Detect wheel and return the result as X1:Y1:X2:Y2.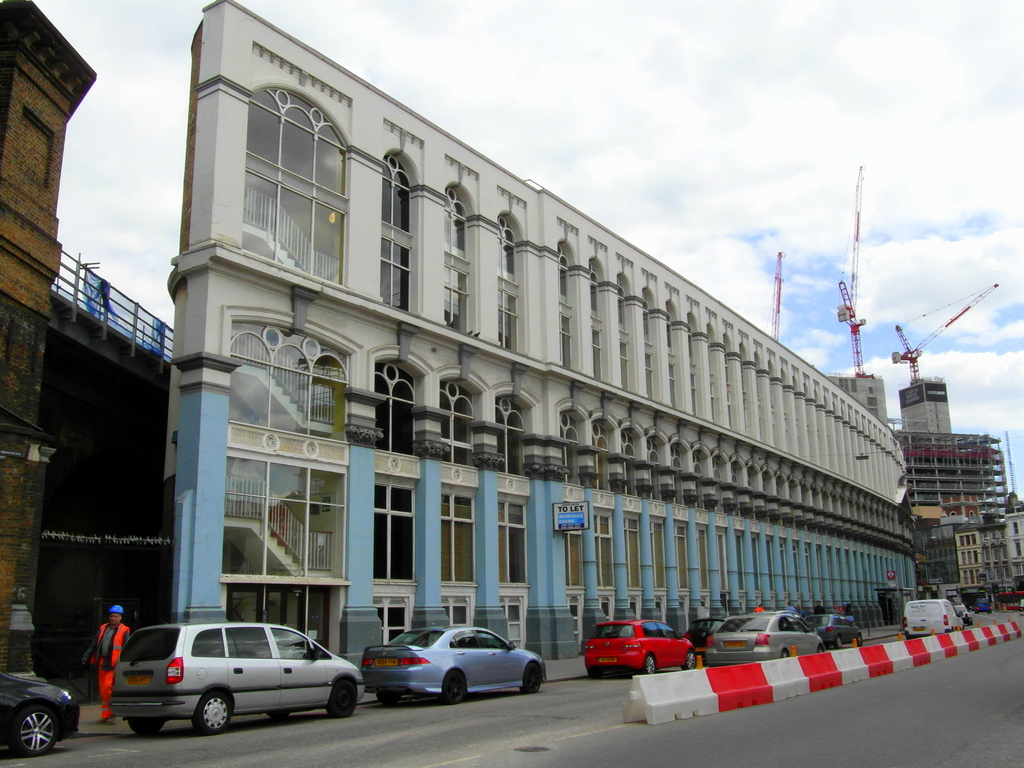
680:647:696:669.
